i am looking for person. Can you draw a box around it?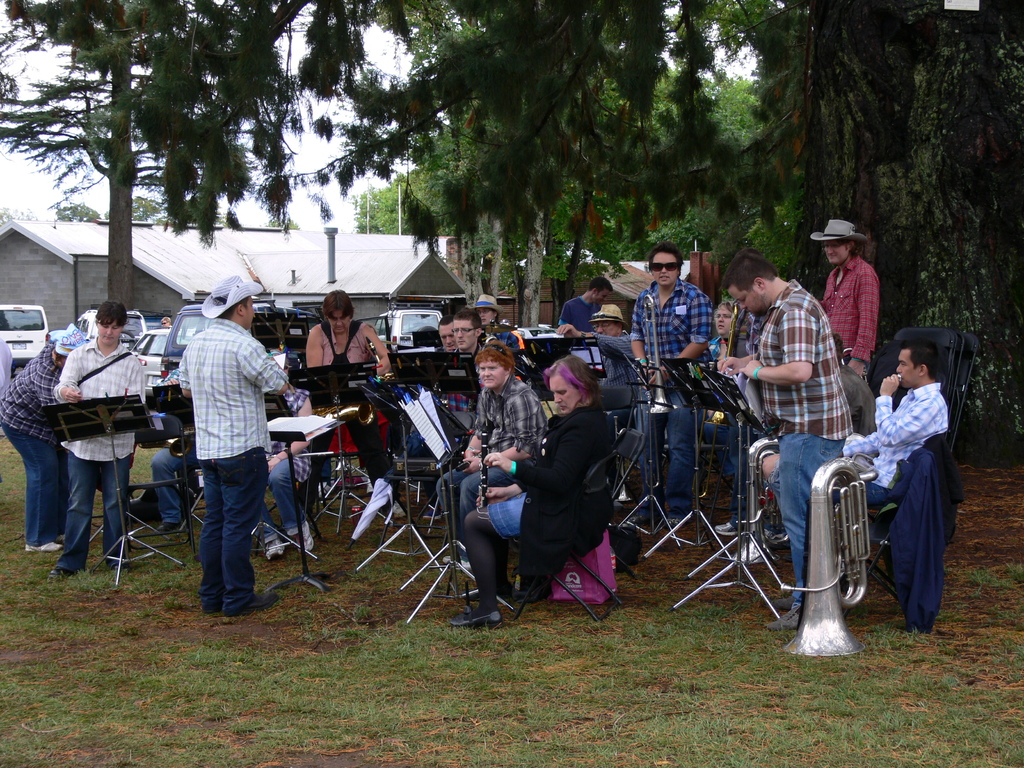
Sure, the bounding box is Rect(452, 309, 480, 355).
